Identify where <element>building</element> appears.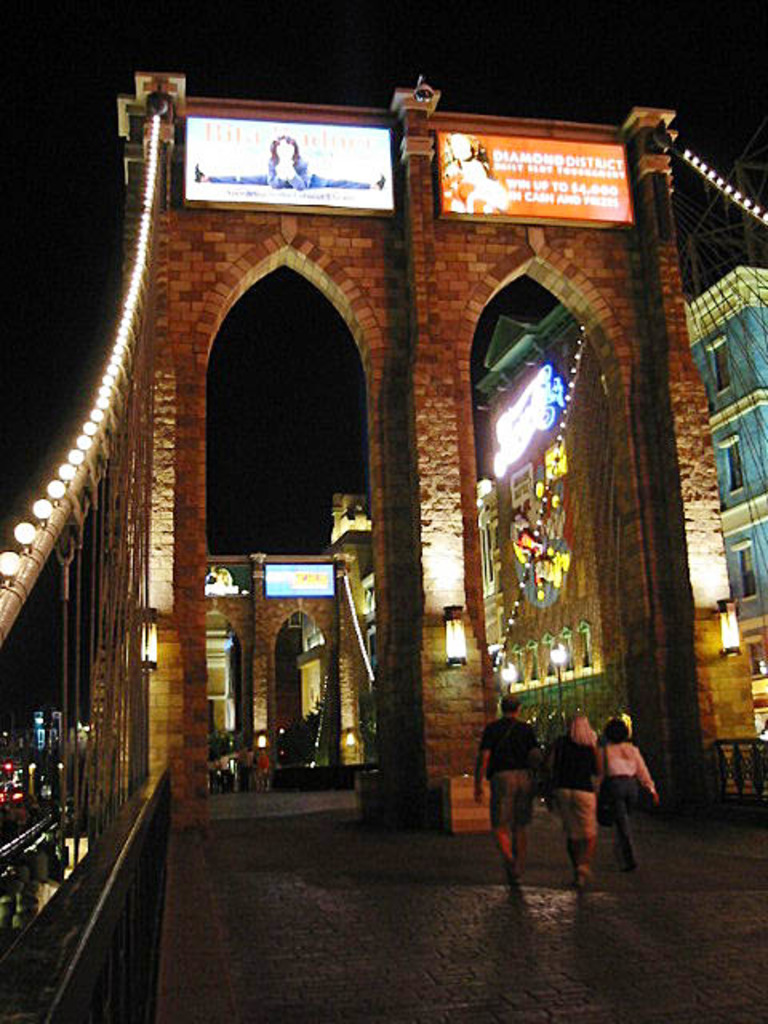
Appears at box=[299, 493, 374, 766].
